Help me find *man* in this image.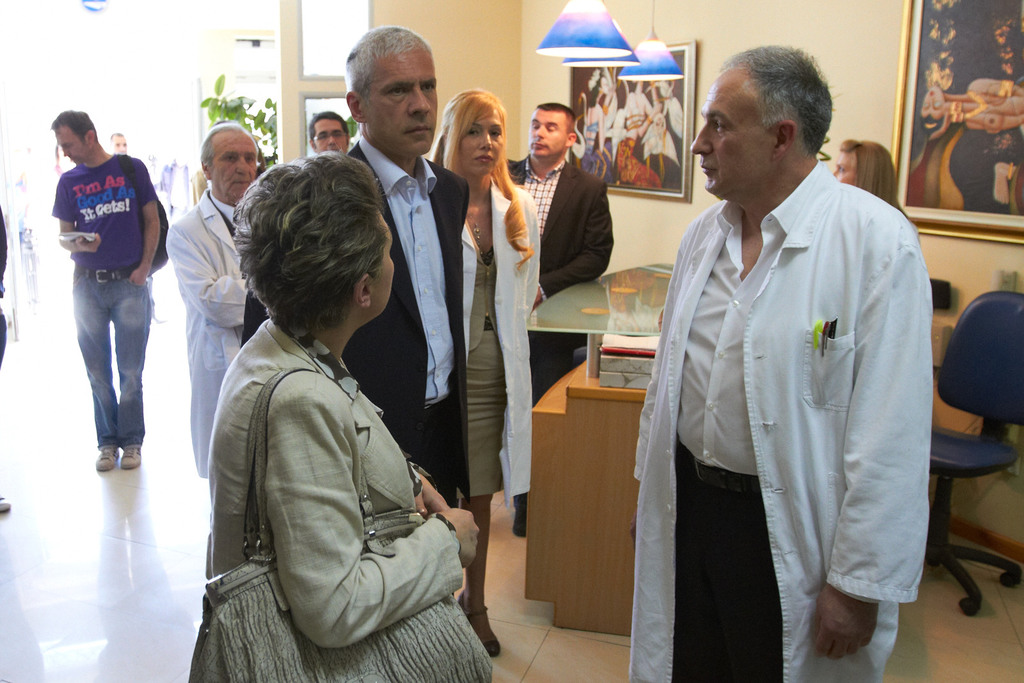
Found it: bbox(308, 110, 356, 155).
